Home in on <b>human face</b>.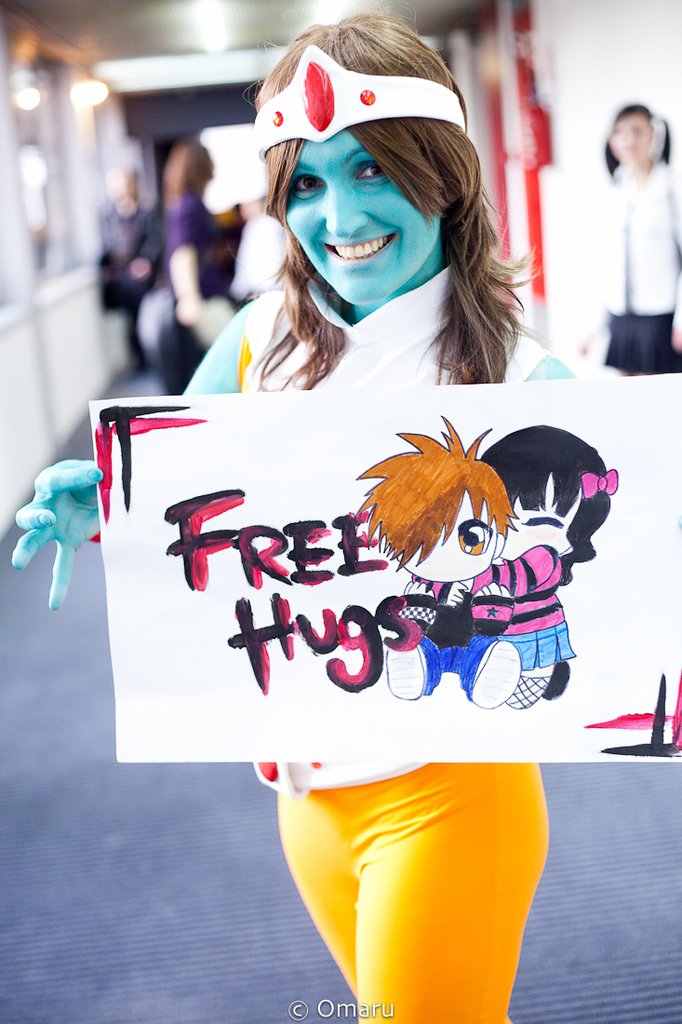
Homed in at bbox=(397, 491, 501, 583).
